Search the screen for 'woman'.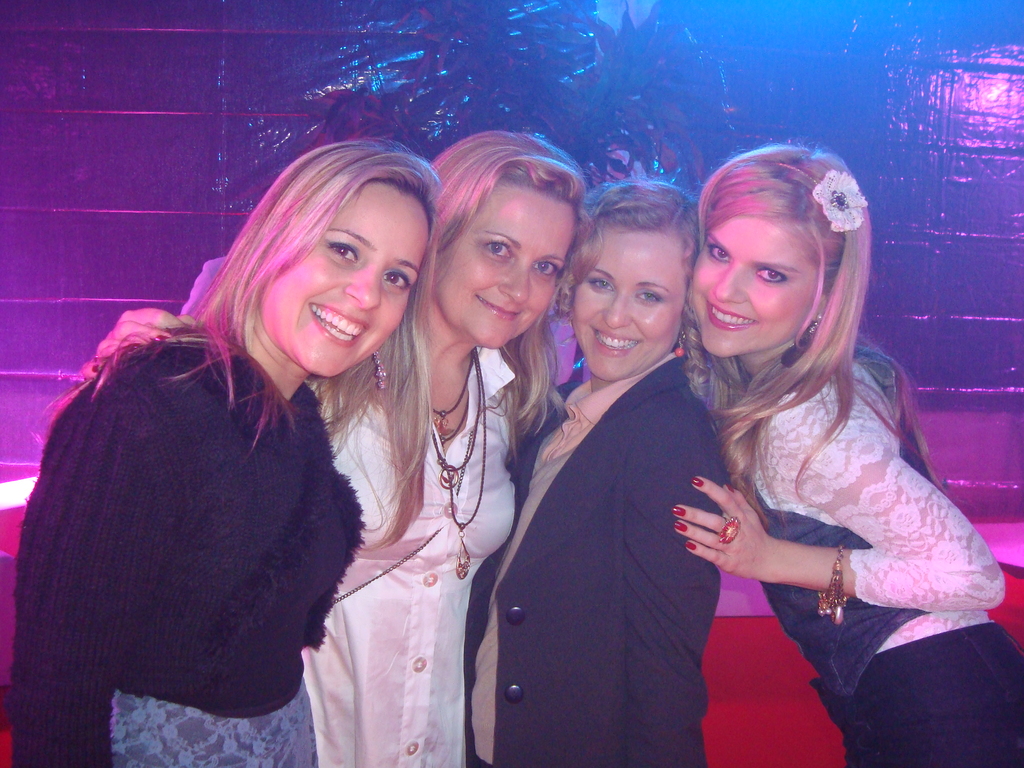
Found at [x1=95, y1=132, x2=585, y2=767].
